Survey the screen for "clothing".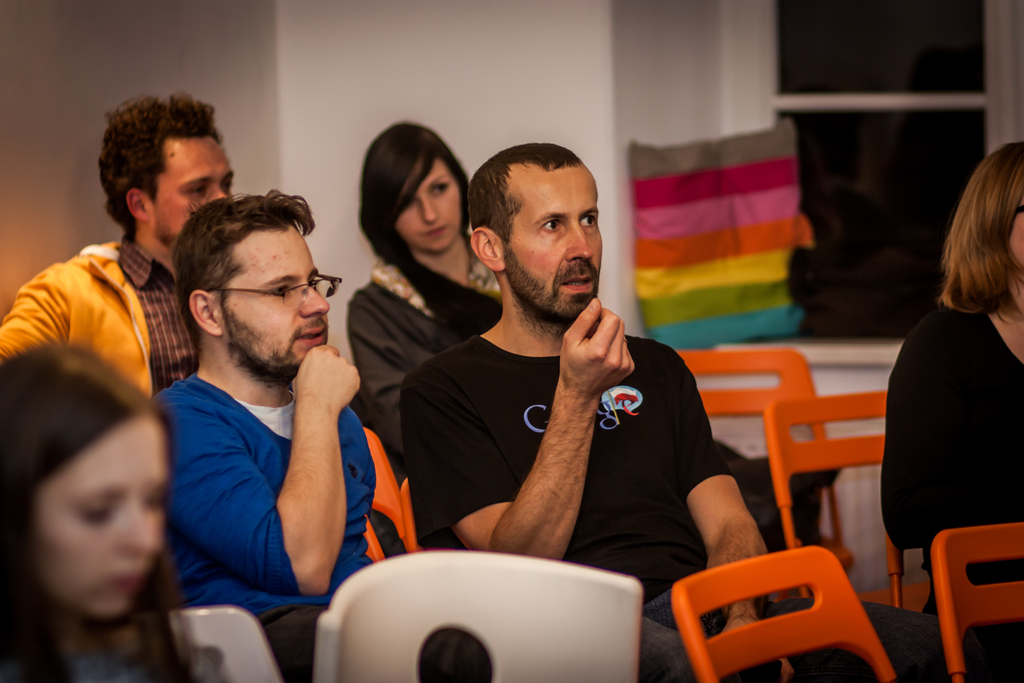
Survey found: crop(884, 302, 1023, 682).
